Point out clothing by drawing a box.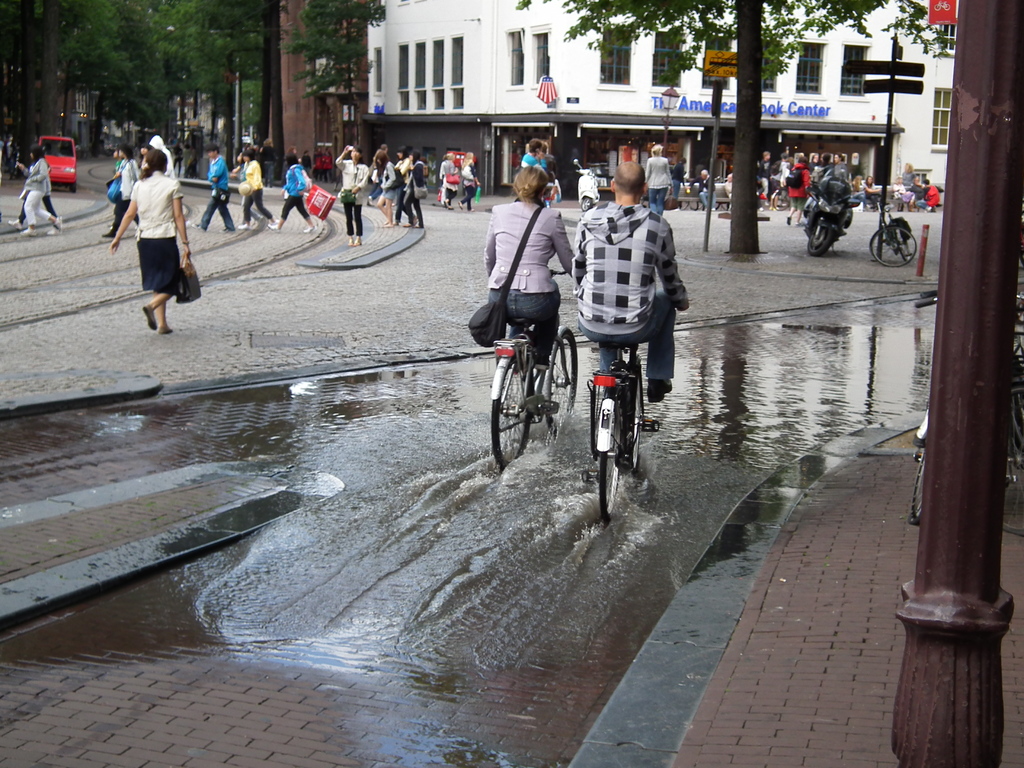
x1=381, y1=160, x2=397, y2=200.
